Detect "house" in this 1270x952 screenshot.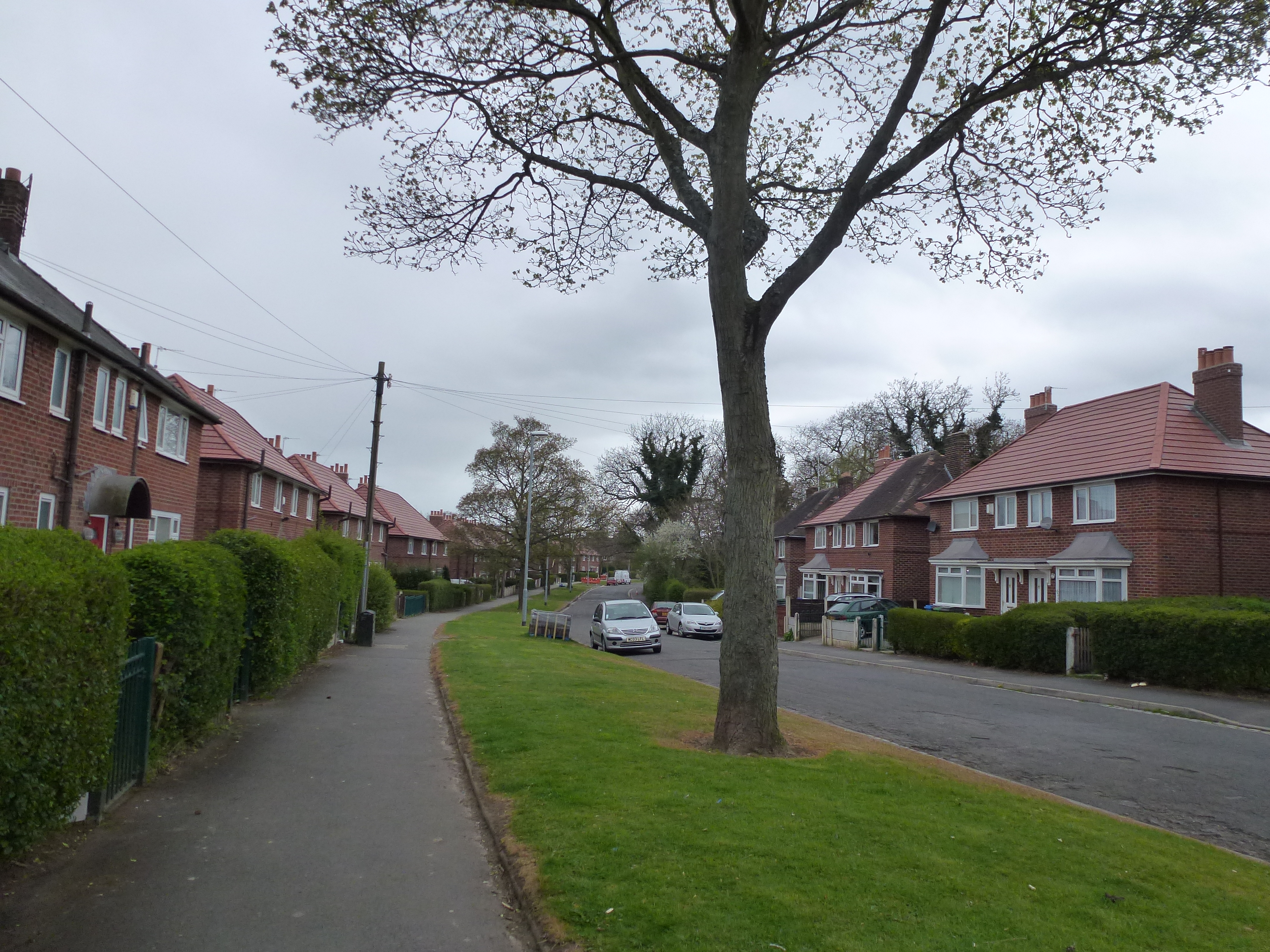
Detection: locate(84, 131, 116, 167).
